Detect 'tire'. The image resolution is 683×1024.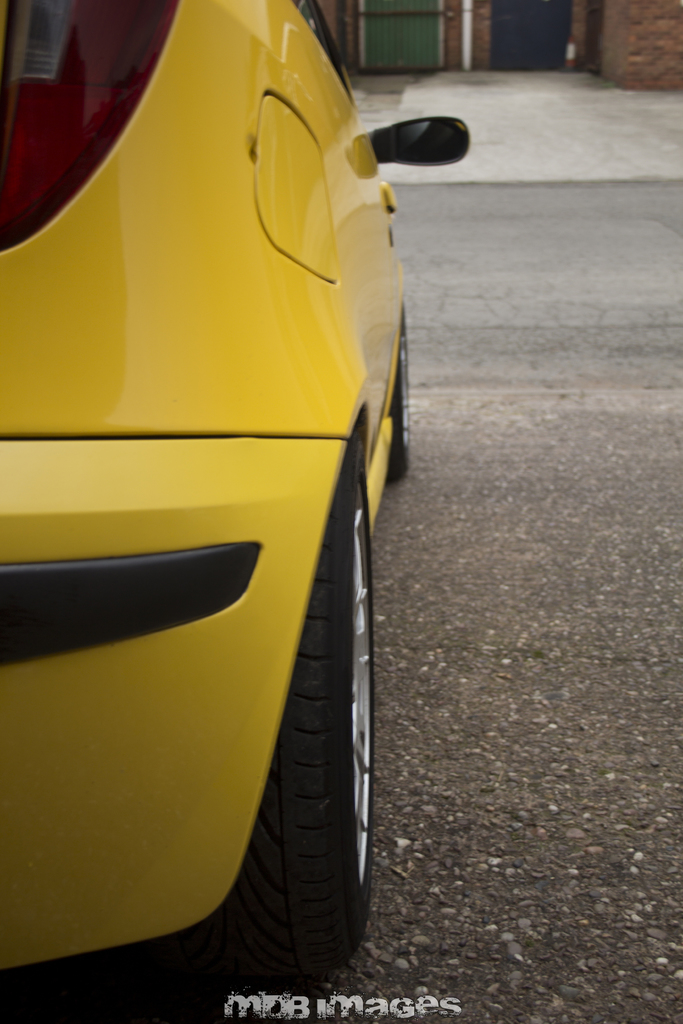
[left=391, top=325, right=410, bottom=484].
